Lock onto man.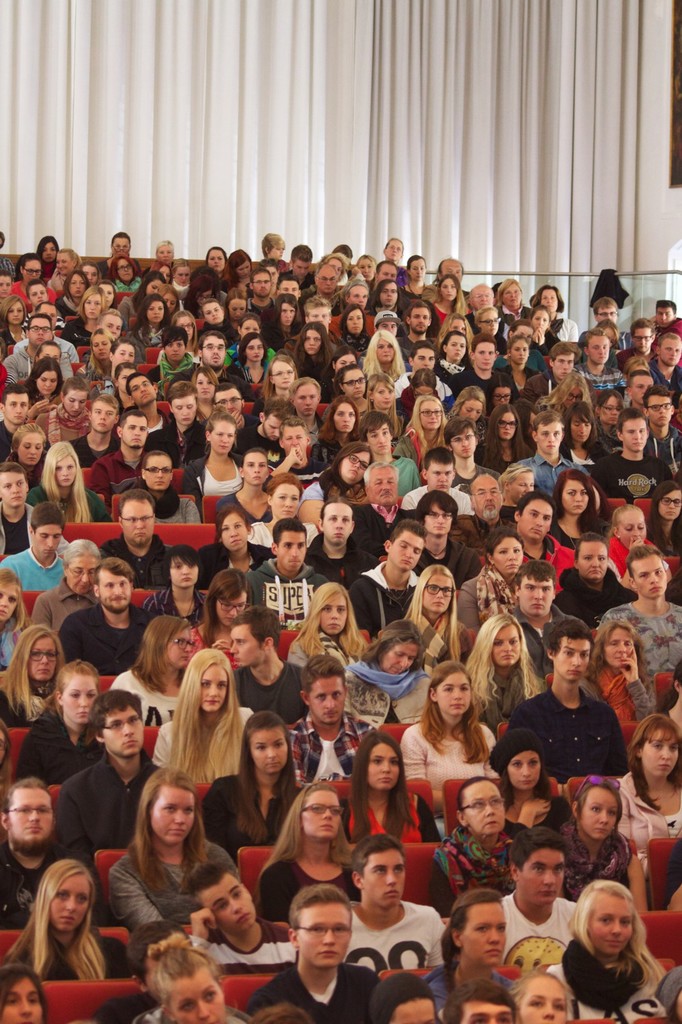
Locked: 1/461/38/561.
